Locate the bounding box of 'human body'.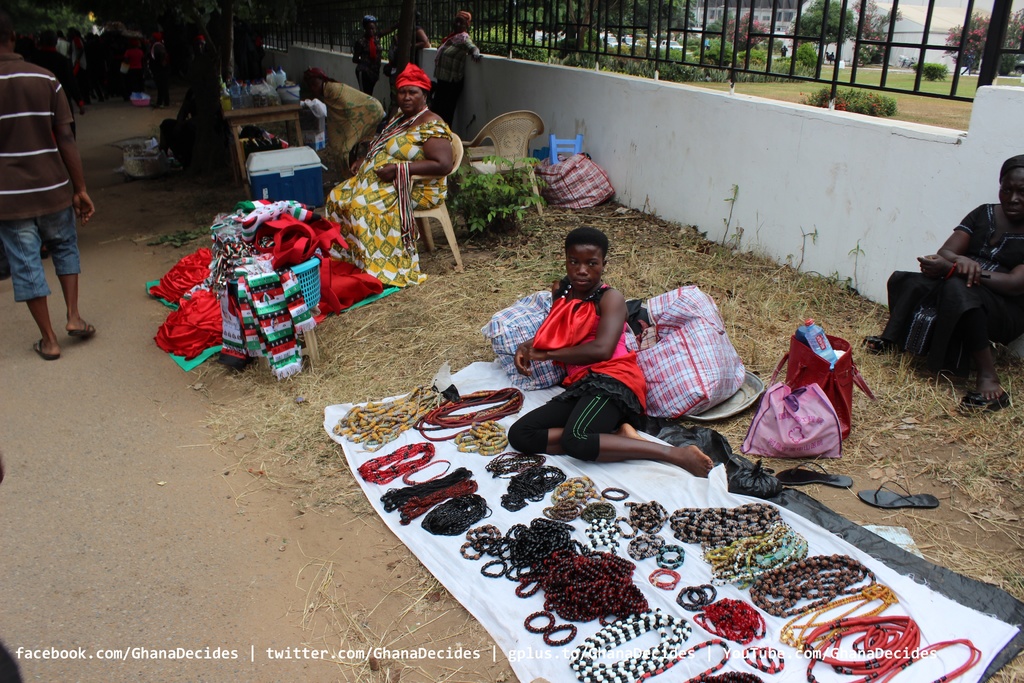
Bounding box: box=[381, 0, 425, 75].
